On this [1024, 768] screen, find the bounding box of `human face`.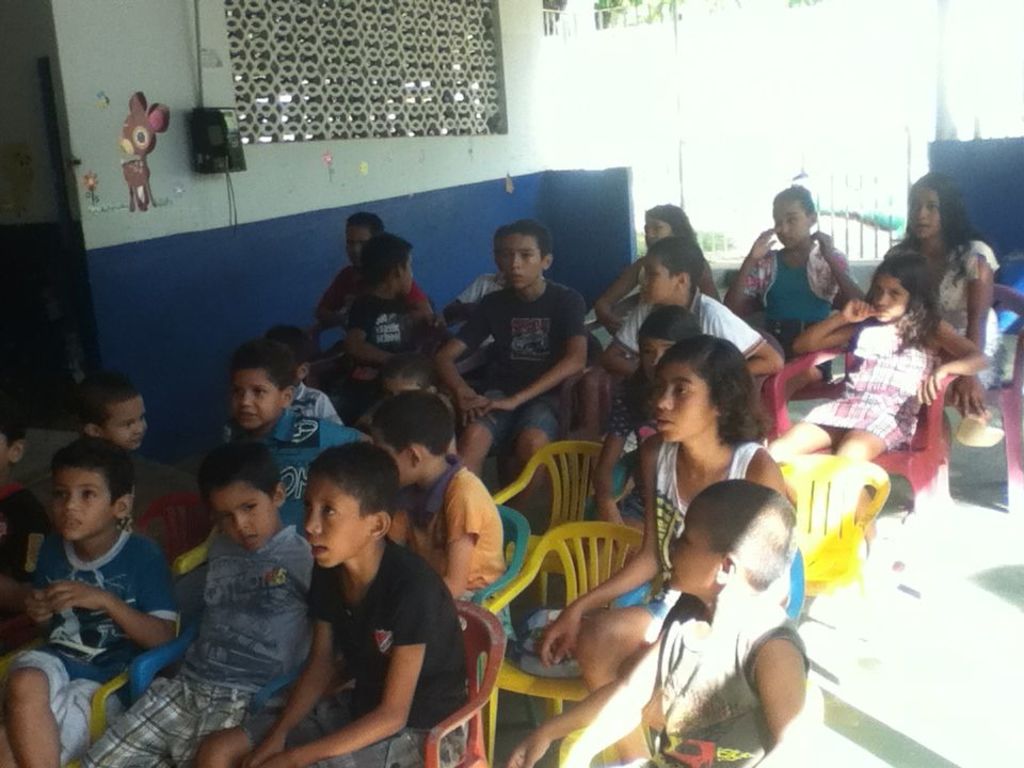
Bounding box: (x1=57, y1=474, x2=99, y2=533).
